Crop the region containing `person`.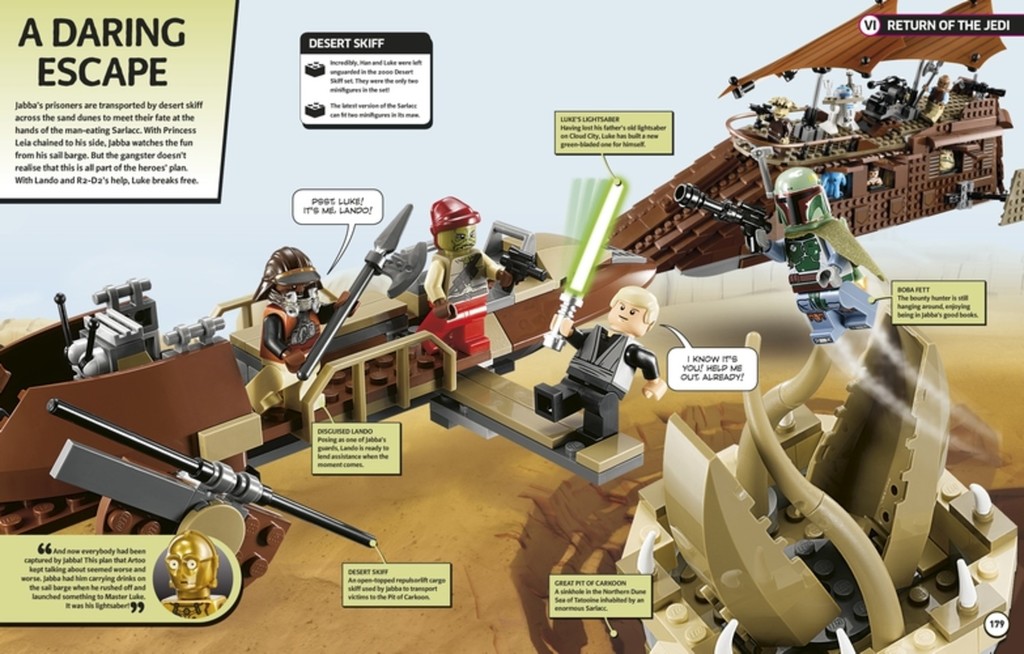
Crop region: 539 281 669 447.
